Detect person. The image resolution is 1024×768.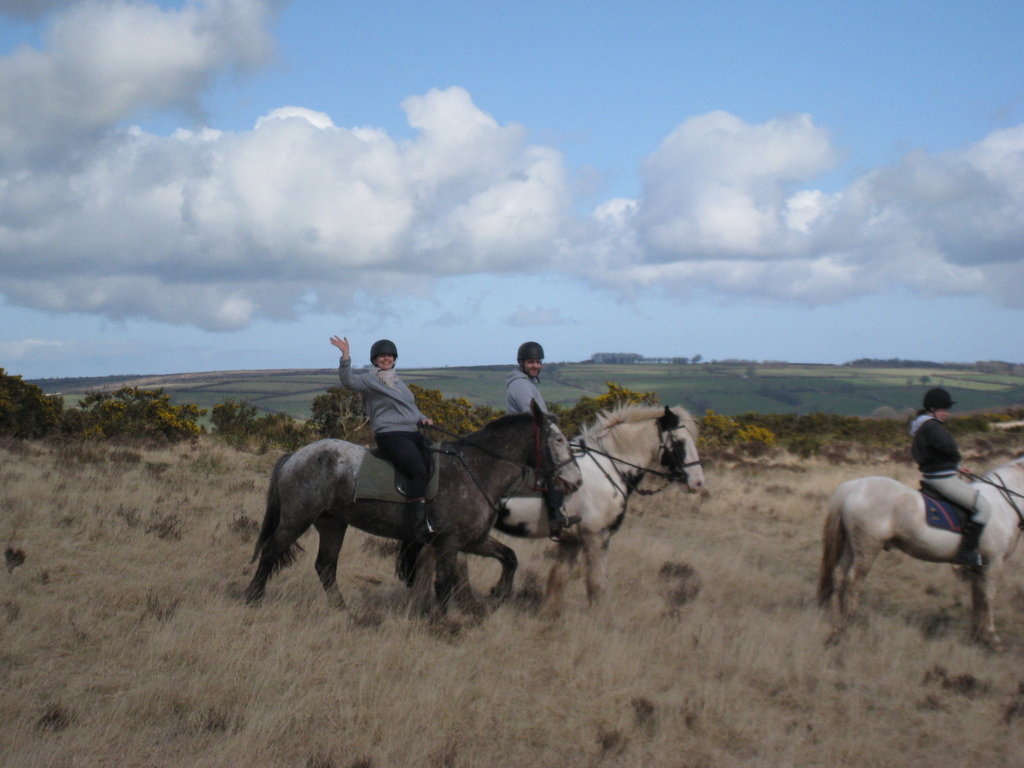
Rect(907, 385, 991, 566).
